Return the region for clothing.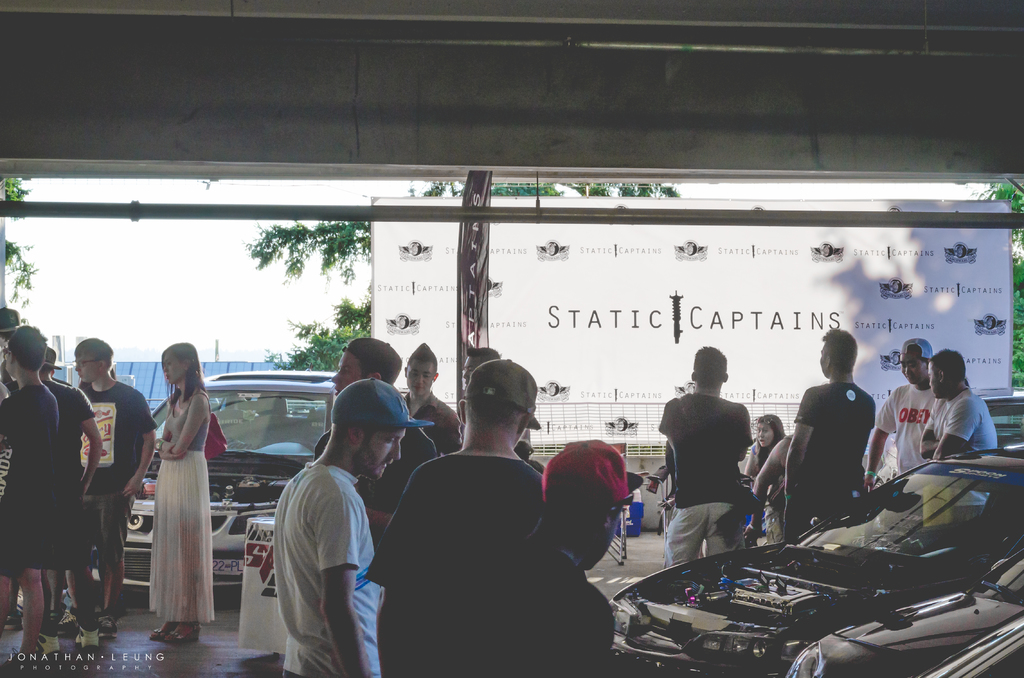
[924, 386, 1004, 449].
